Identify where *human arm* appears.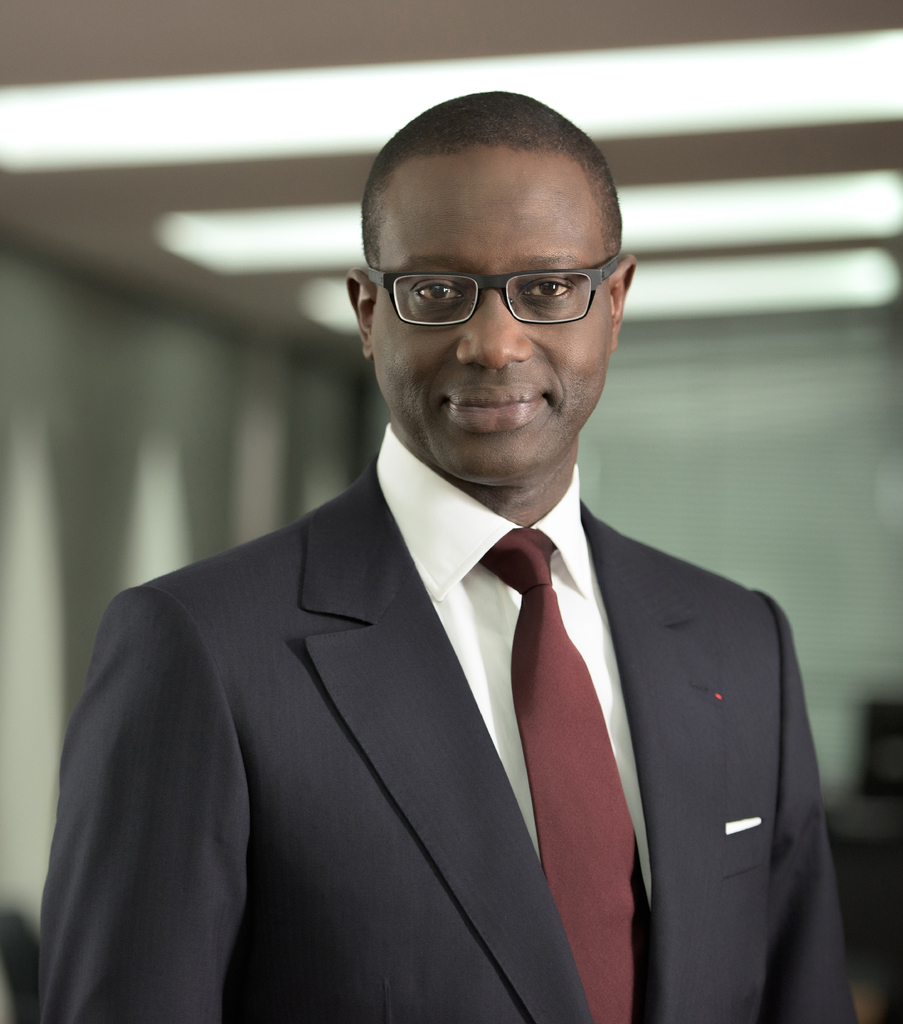
Appears at x1=17 y1=527 x2=266 y2=1023.
